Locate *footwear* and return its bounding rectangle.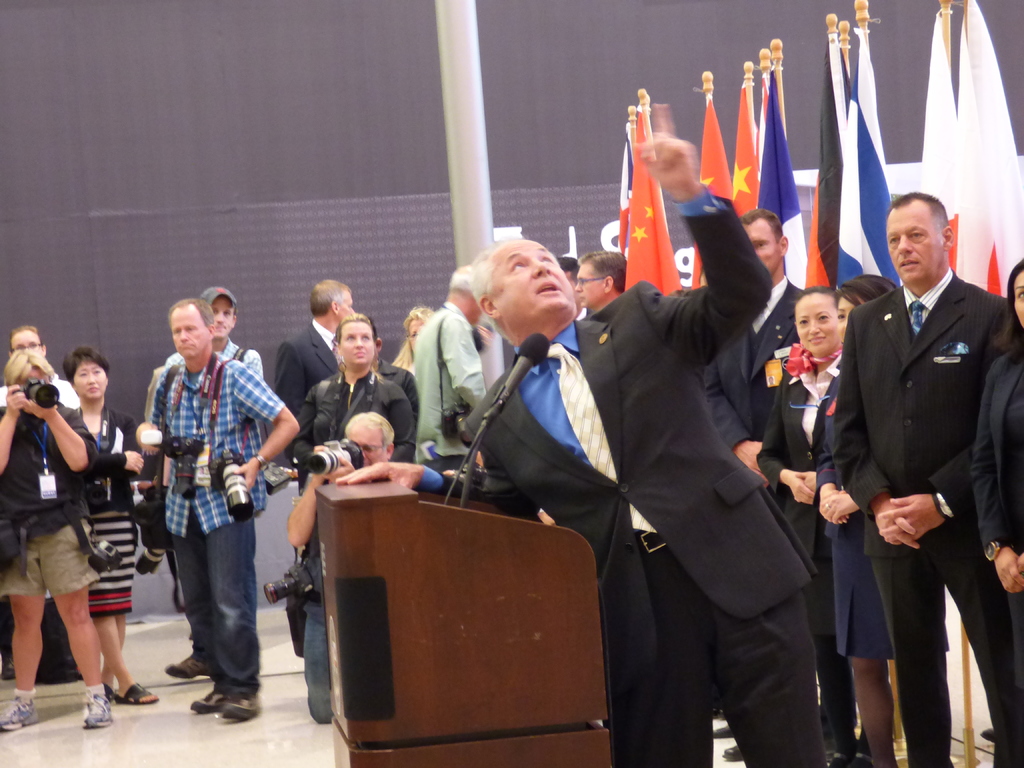
bbox=(225, 696, 257, 721).
